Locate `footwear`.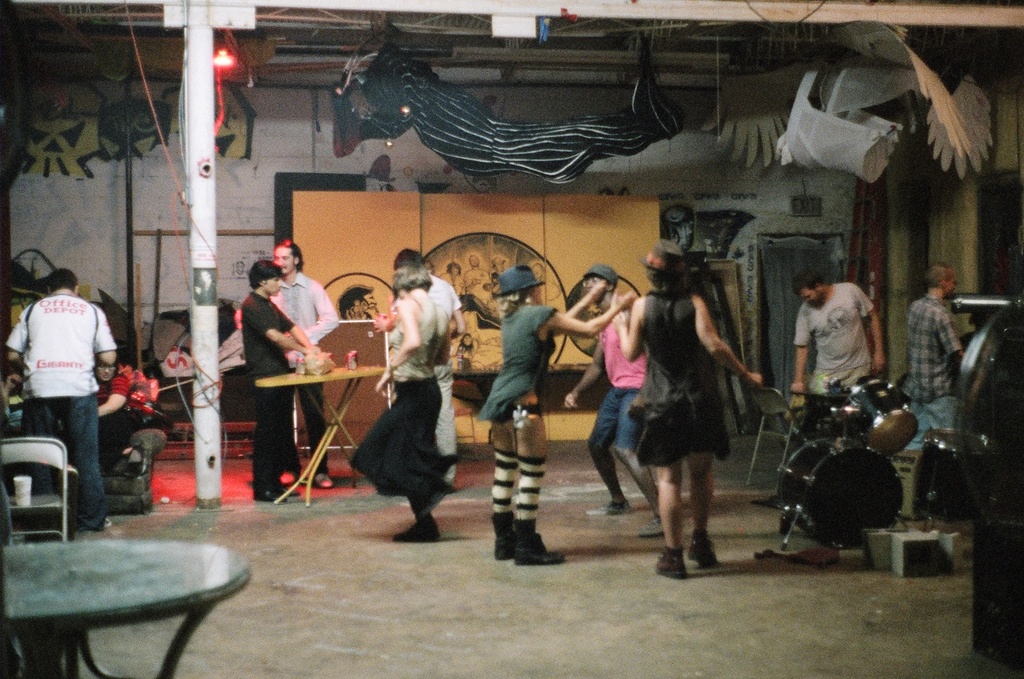
Bounding box: BBox(391, 519, 441, 543).
